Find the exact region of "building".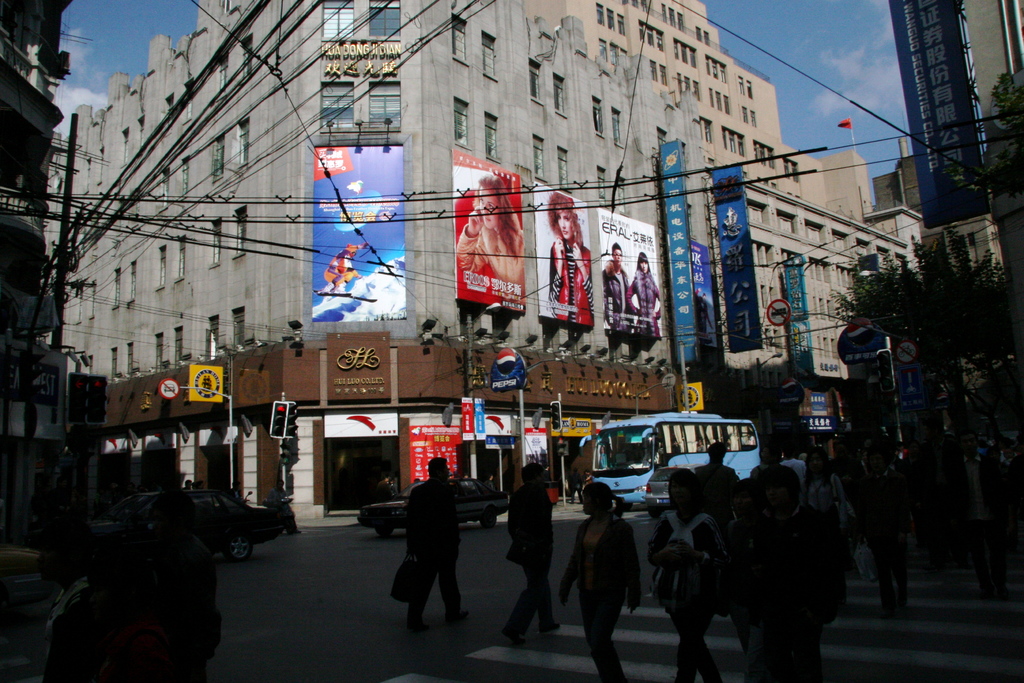
Exact region: left=710, top=169, right=925, bottom=461.
